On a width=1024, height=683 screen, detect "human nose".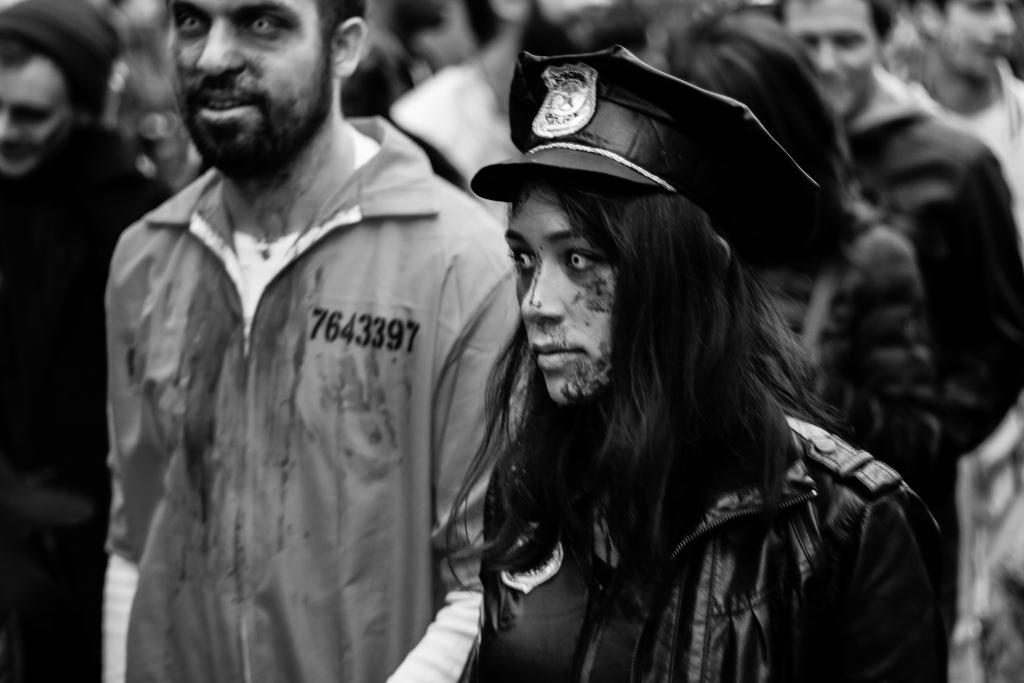
l=819, t=45, r=834, b=70.
